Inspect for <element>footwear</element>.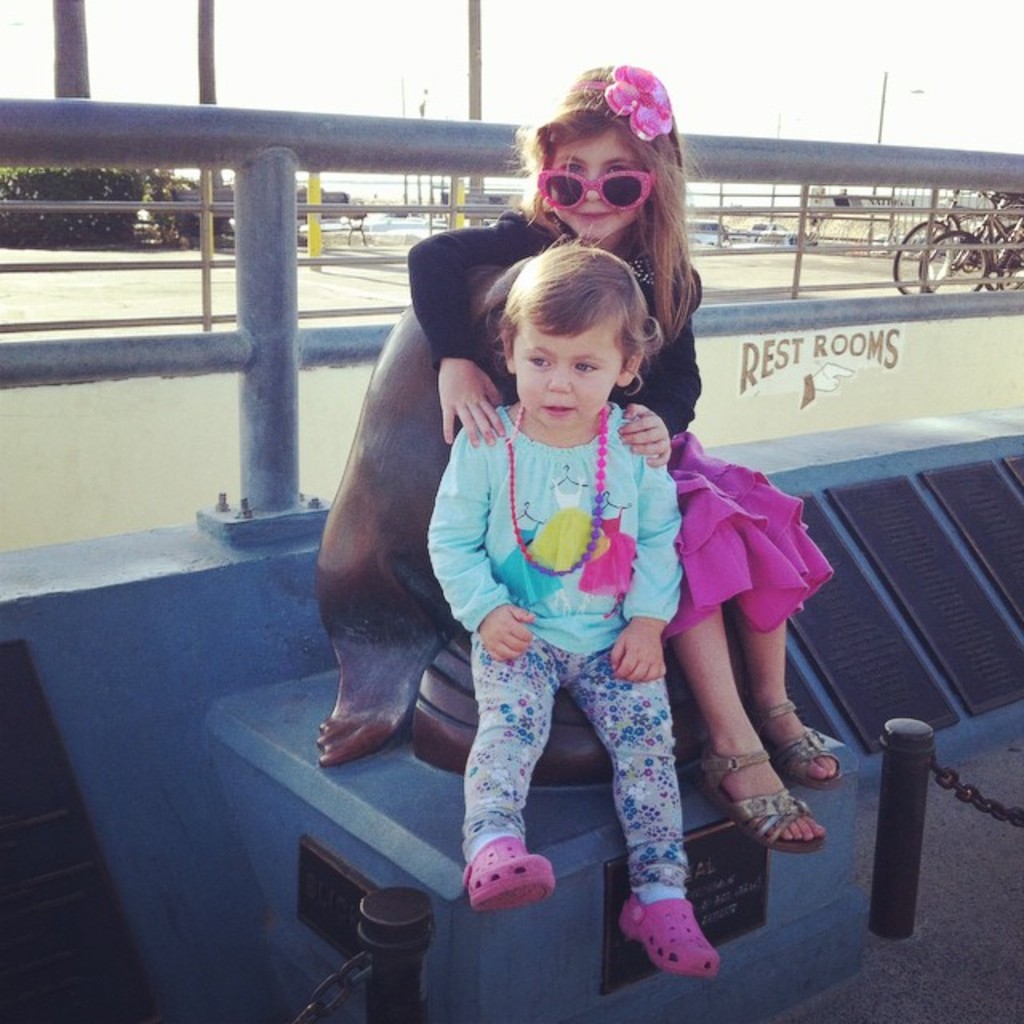
Inspection: rect(690, 738, 829, 856).
